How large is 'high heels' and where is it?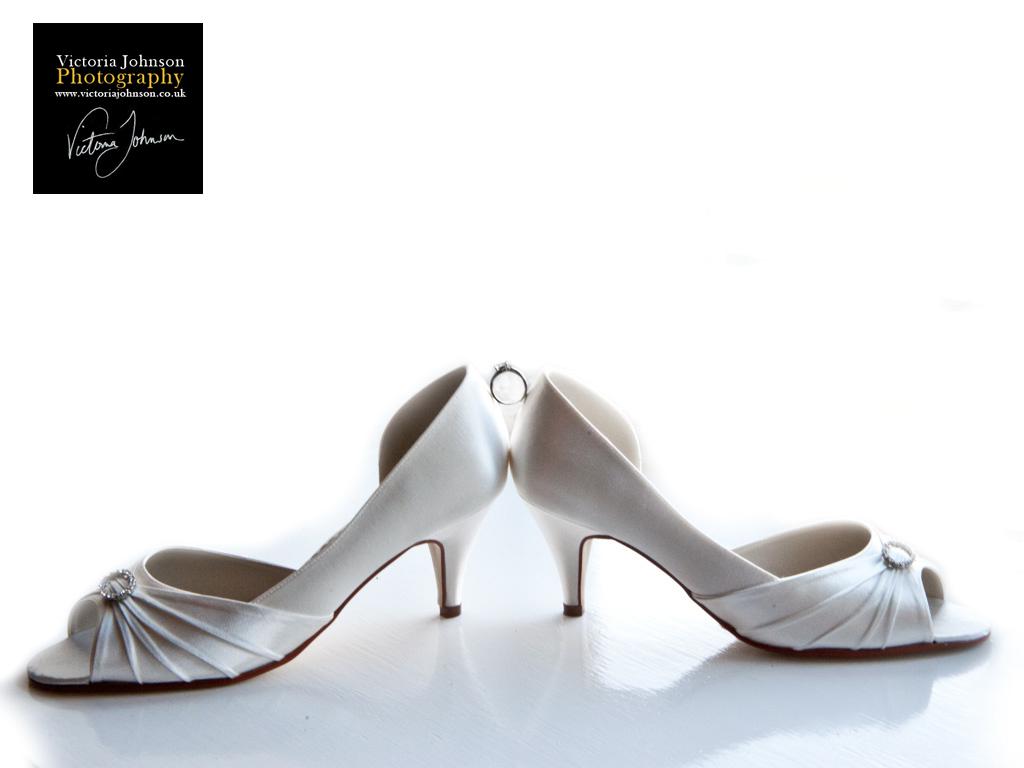
Bounding box: (511,369,991,655).
